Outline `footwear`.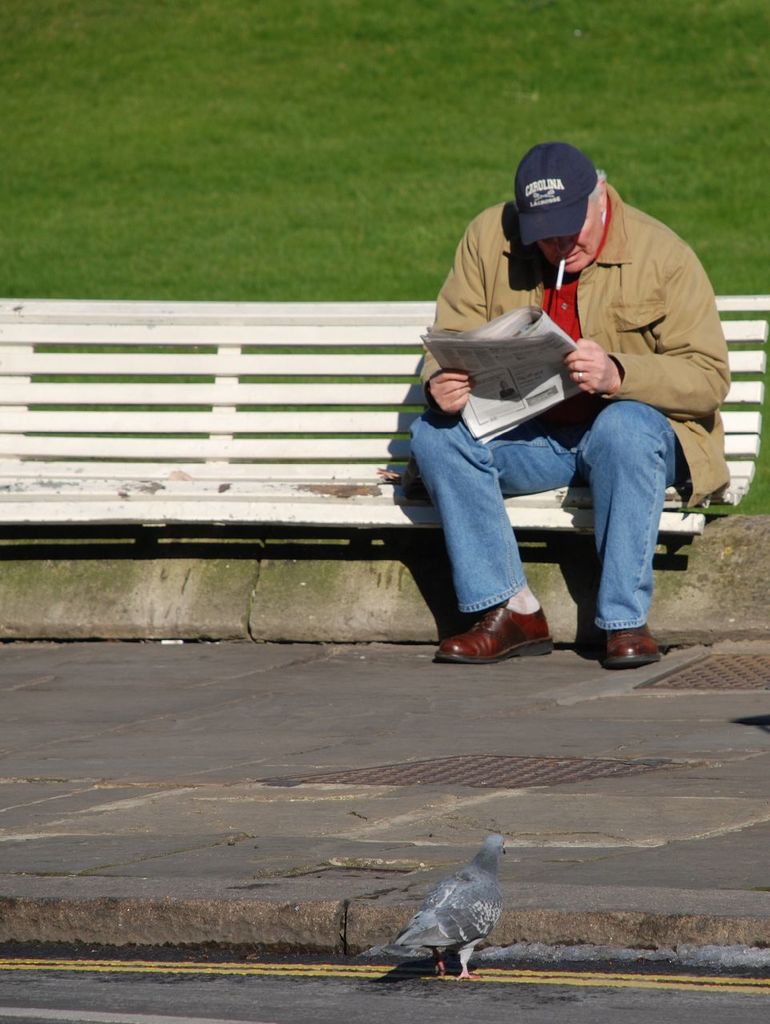
Outline: {"x1": 447, "y1": 597, "x2": 567, "y2": 672}.
